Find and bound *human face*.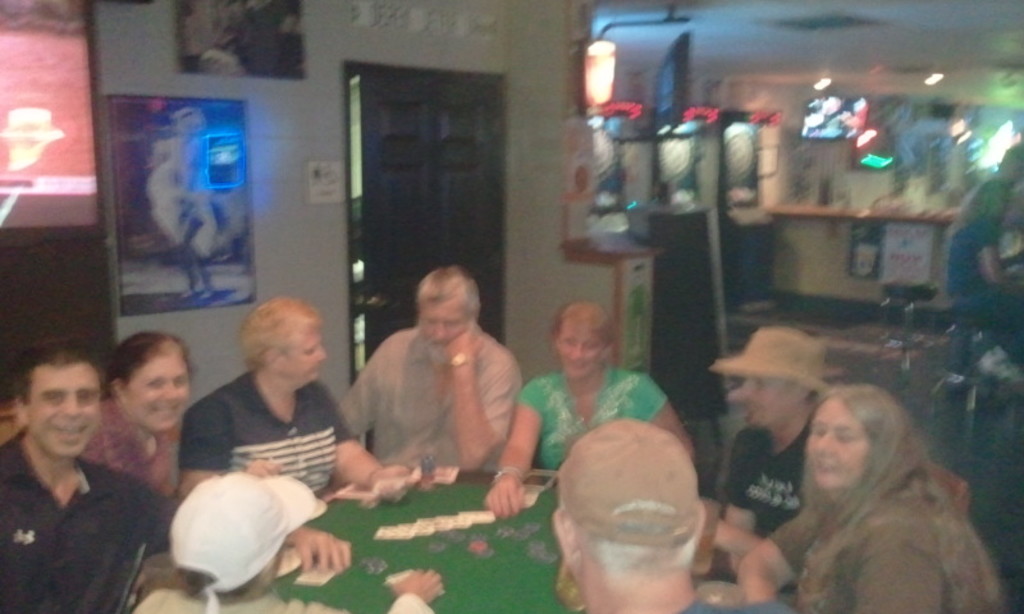
Bound: [808,394,876,495].
